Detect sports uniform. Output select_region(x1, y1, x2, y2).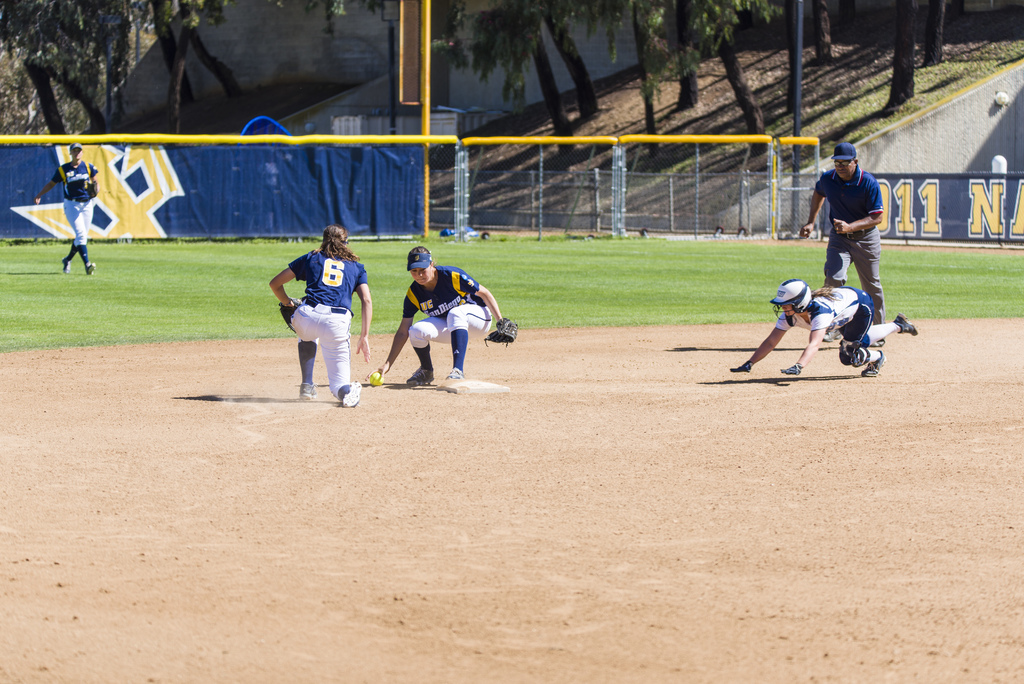
select_region(275, 224, 363, 409).
